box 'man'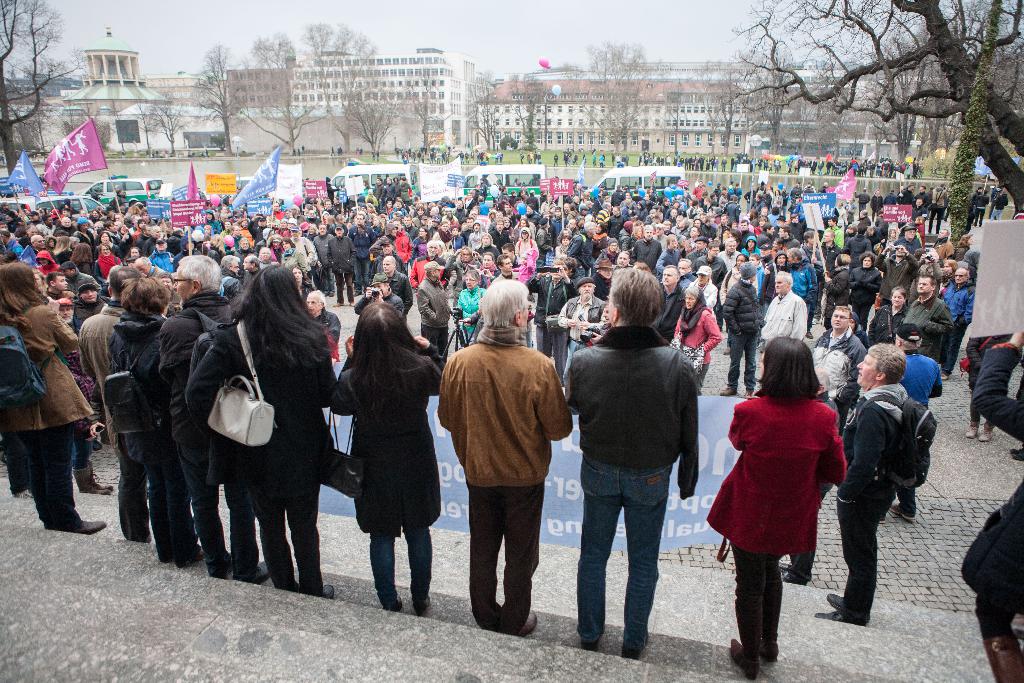
crop(653, 233, 683, 272)
